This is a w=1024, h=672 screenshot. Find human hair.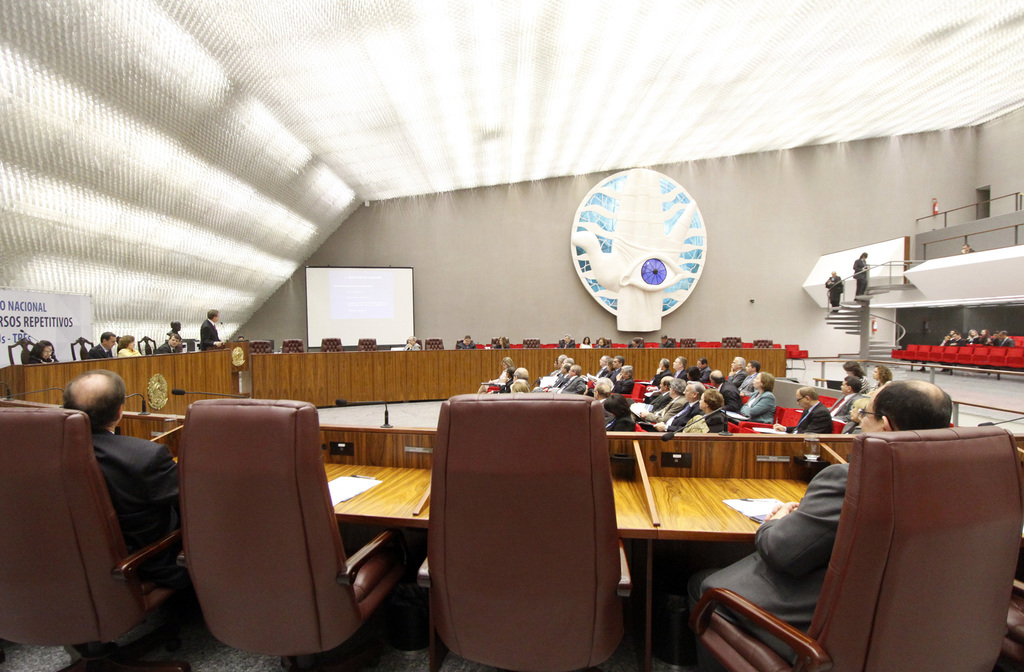
Bounding box: {"x1": 800, "y1": 384, "x2": 820, "y2": 400}.
